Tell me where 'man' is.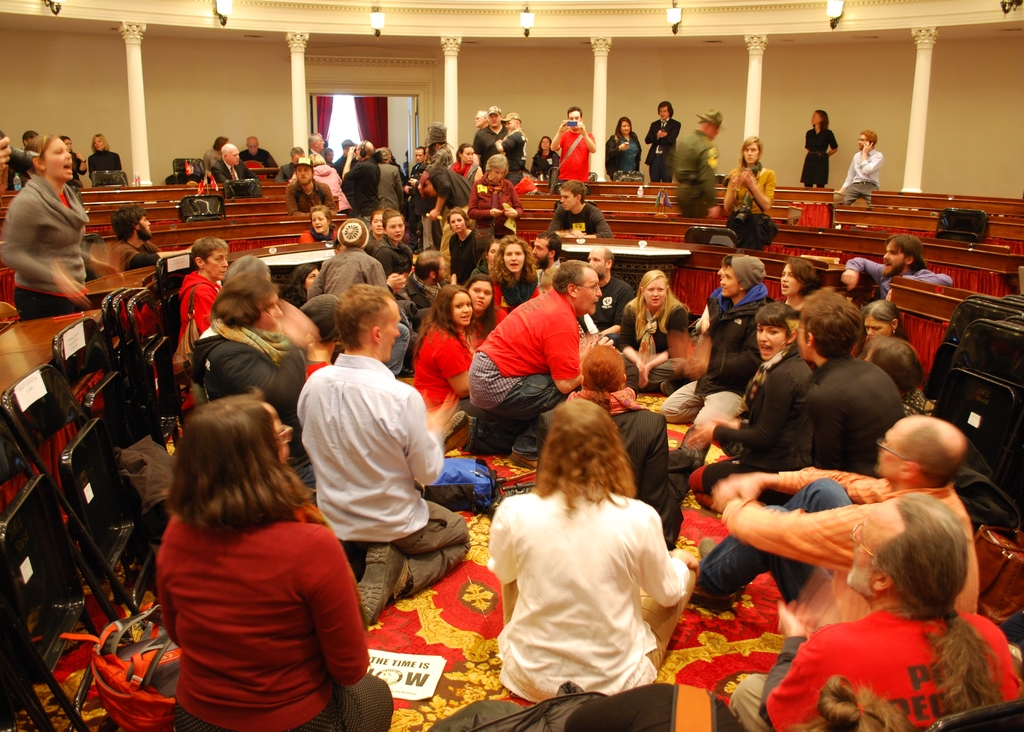
'man' is at [641,99,683,181].
